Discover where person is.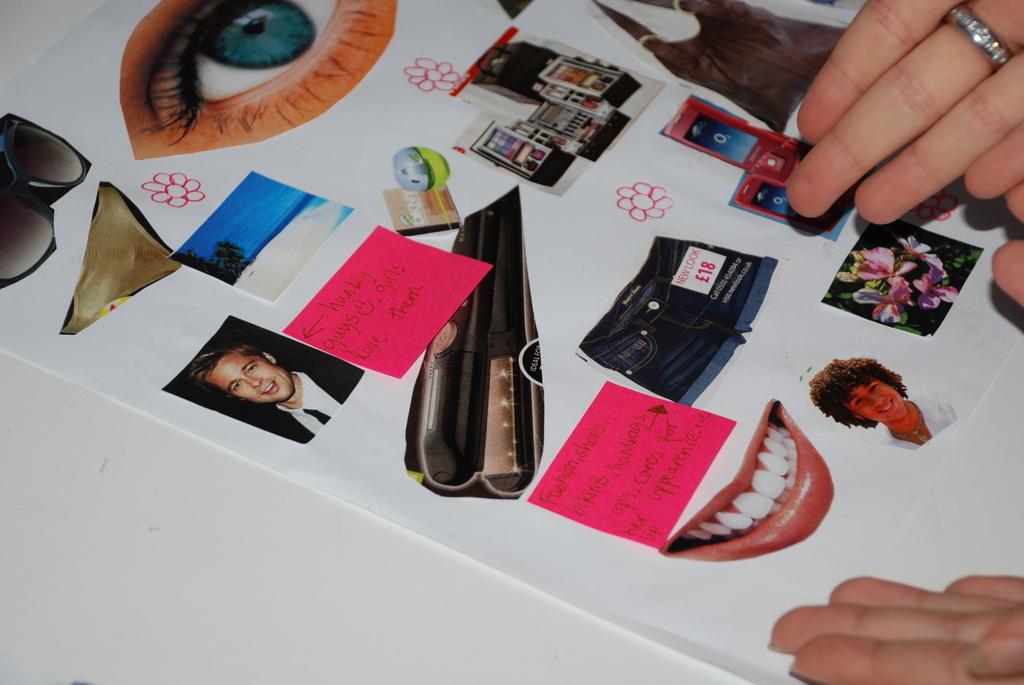
Discovered at bbox=[194, 340, 351, 442].
